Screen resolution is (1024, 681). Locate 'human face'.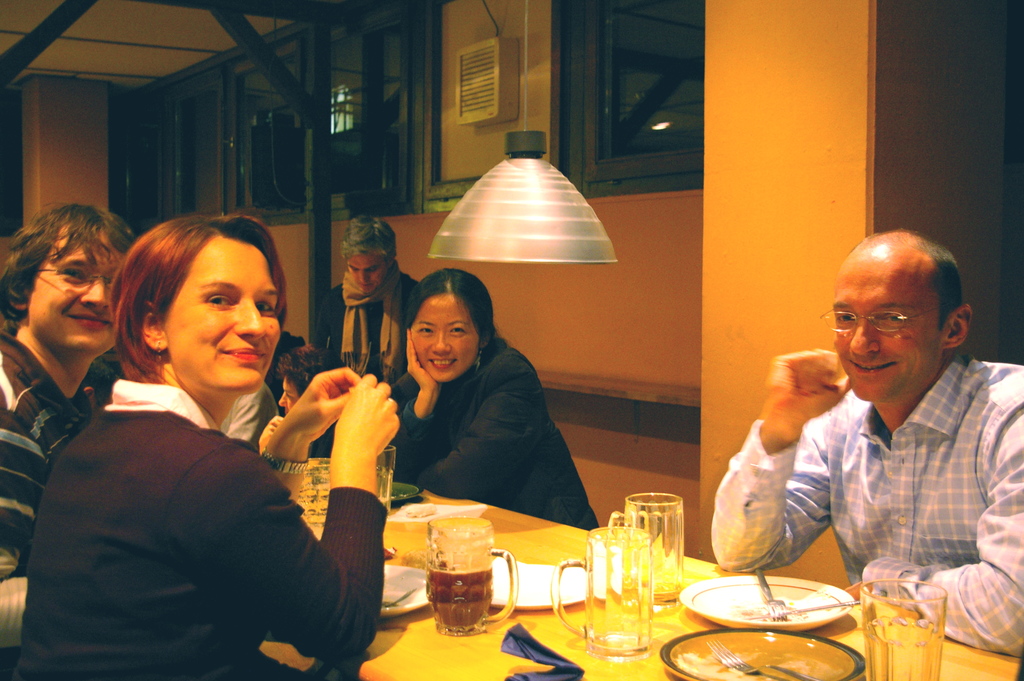
822, 277, 949, 404.
